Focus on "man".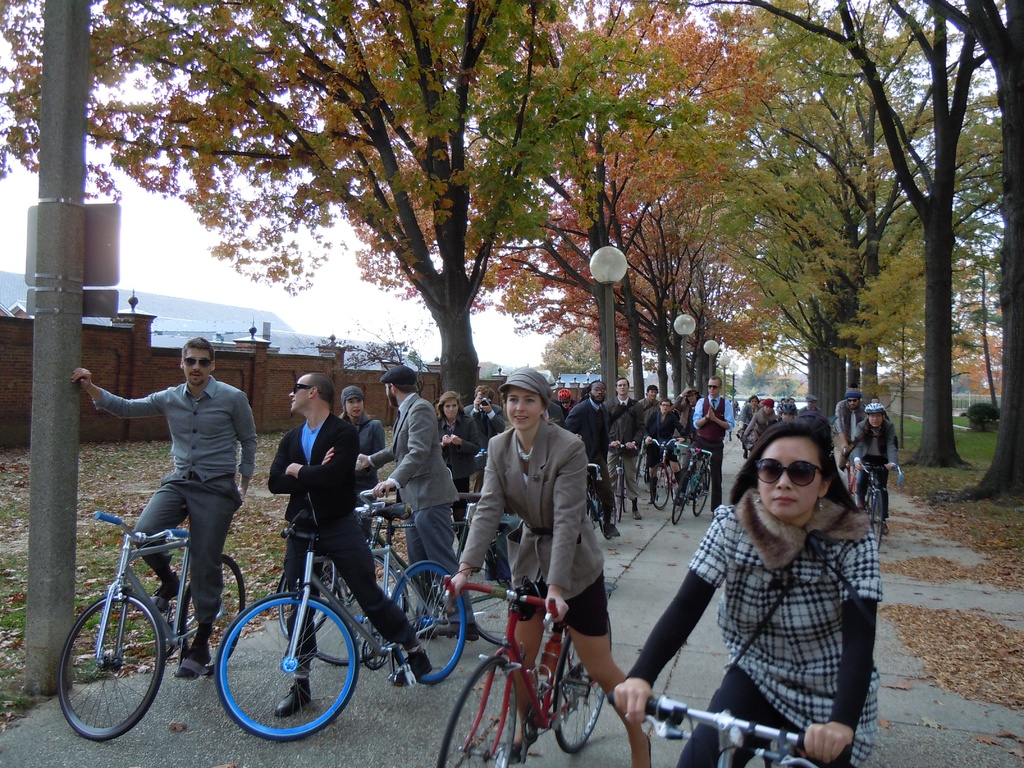
Focused at (x1=269, y1=371, x2=431, y2=719).
